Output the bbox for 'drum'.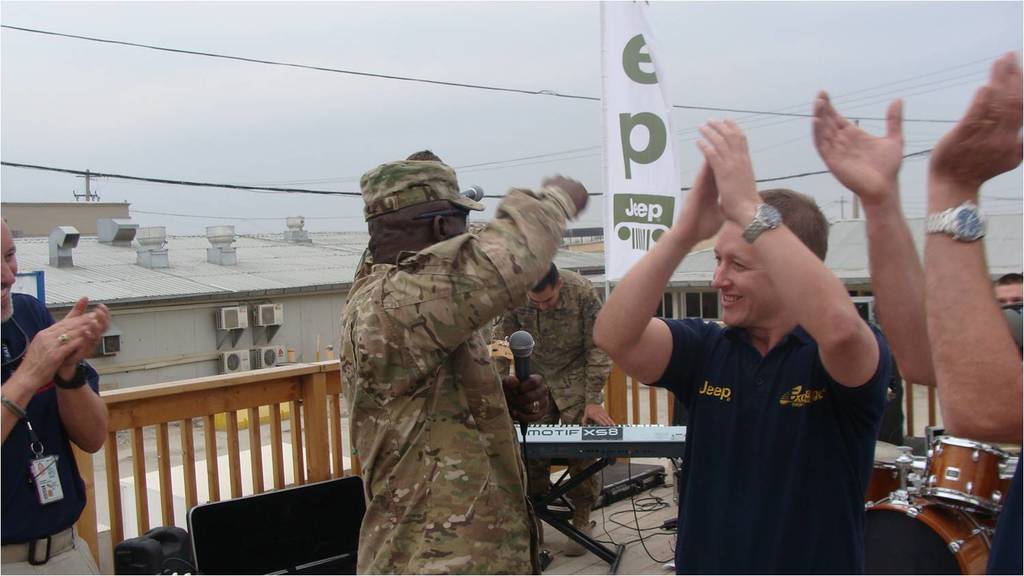
region(860, 481, 993, 575).
